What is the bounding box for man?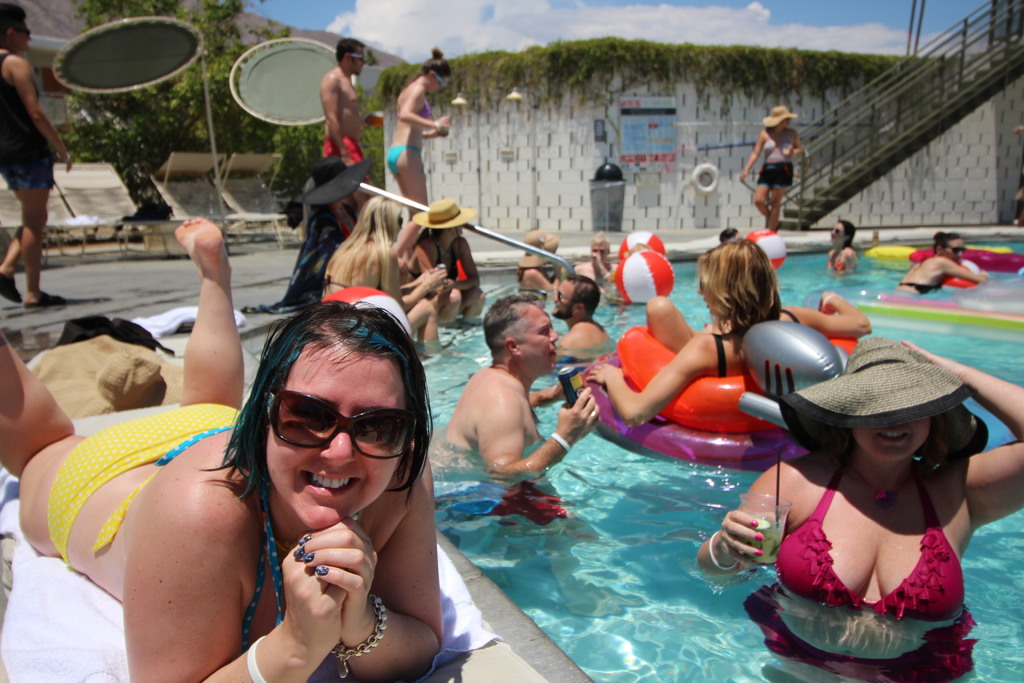
crop(317, 39, 387, 212).
